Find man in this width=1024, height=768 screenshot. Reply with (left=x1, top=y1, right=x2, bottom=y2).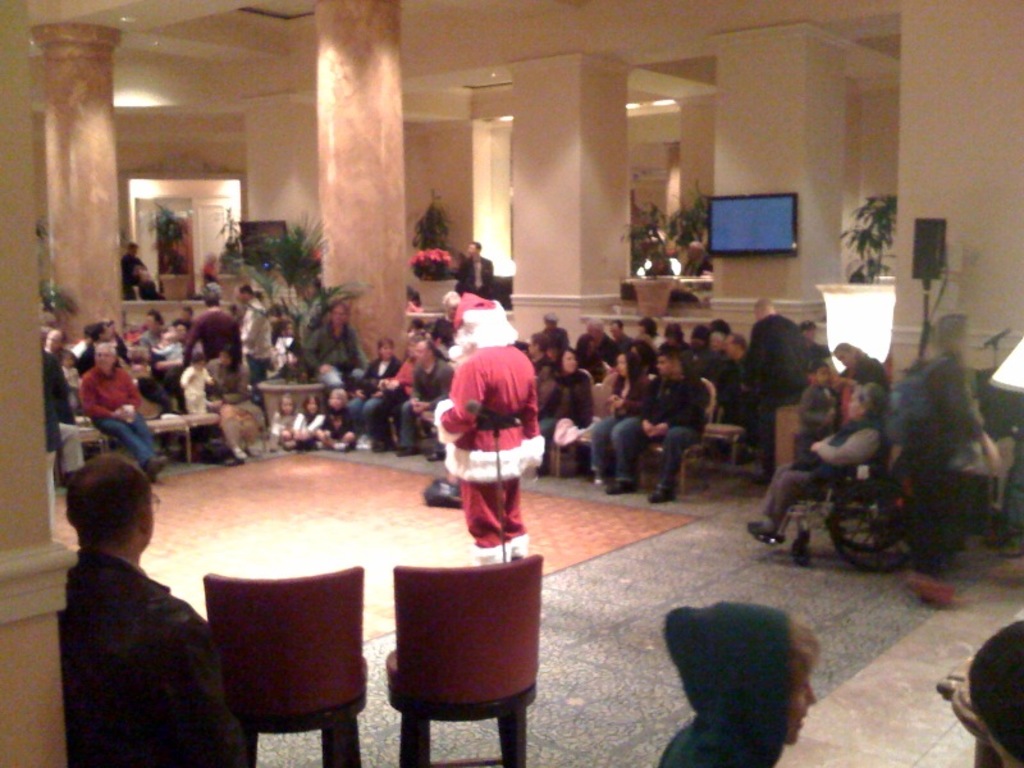
(left=736, top=294, right=813, bottom=492).
